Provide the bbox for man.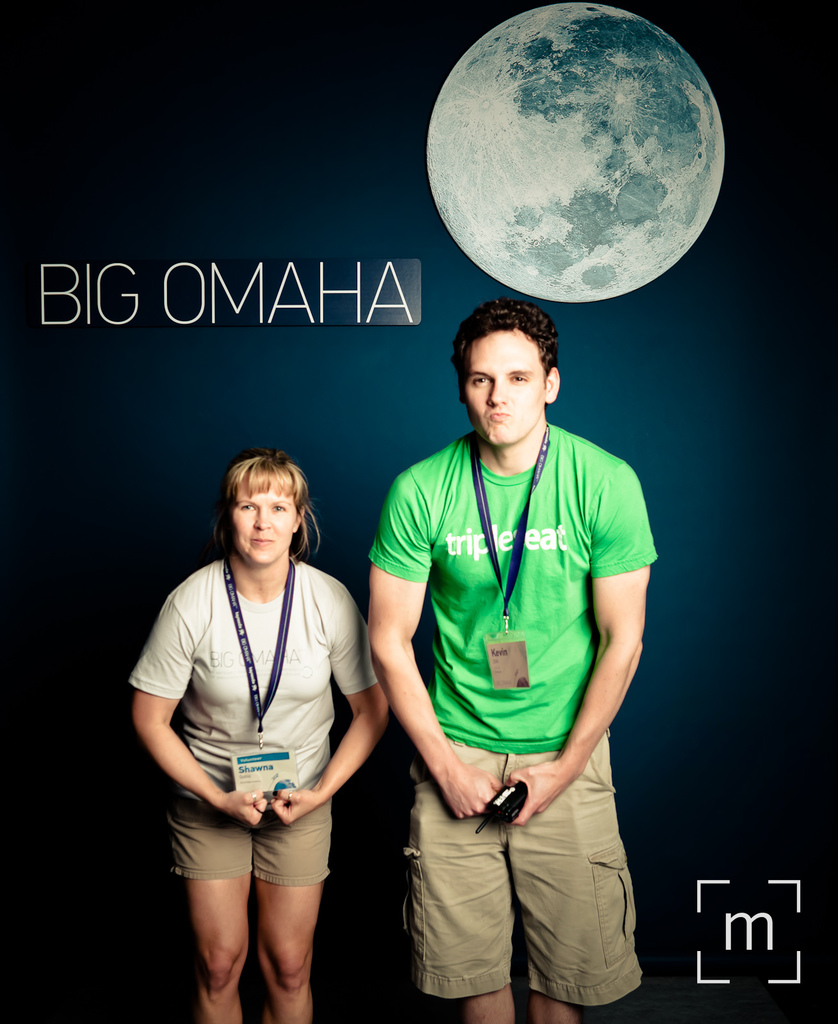
rect(357, 299, 666, 1023).
